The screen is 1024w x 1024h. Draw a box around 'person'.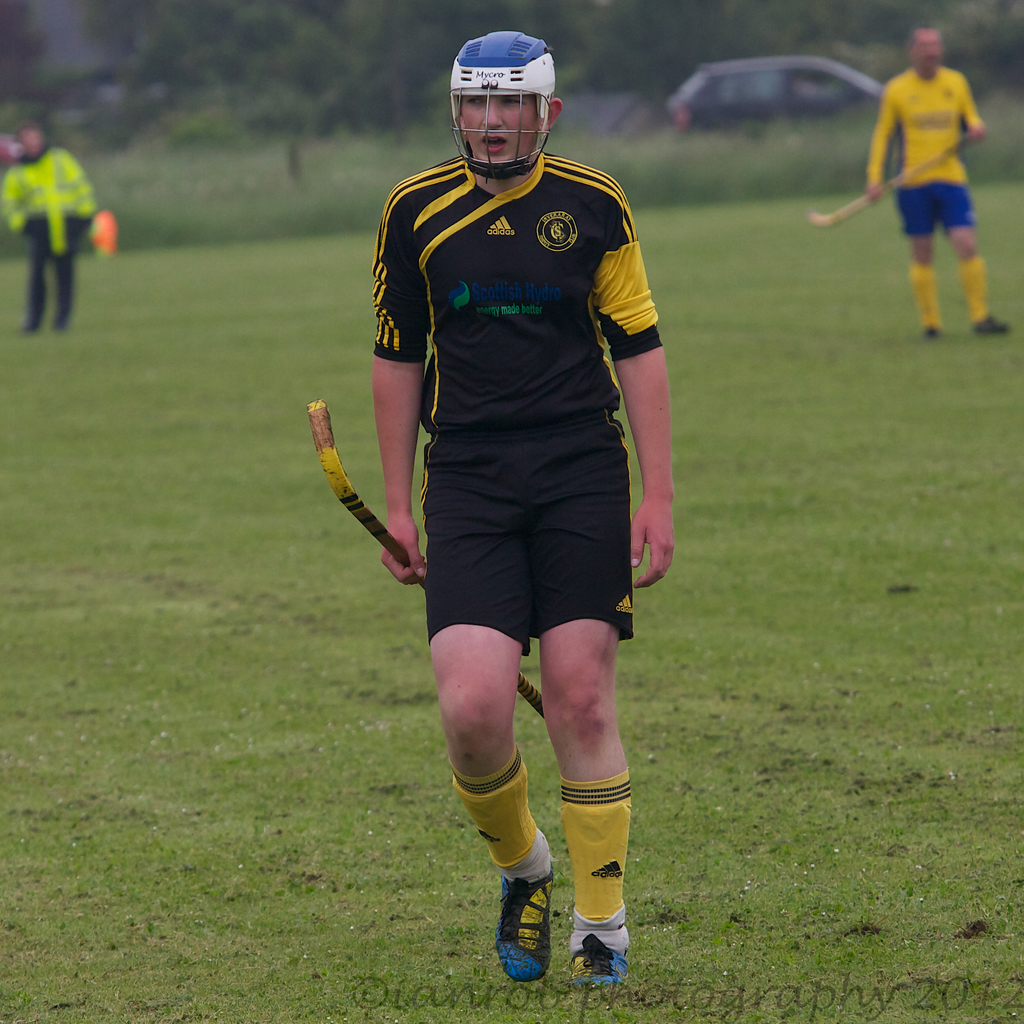
x1=867 y1=29 x2=1011 y2=335.
